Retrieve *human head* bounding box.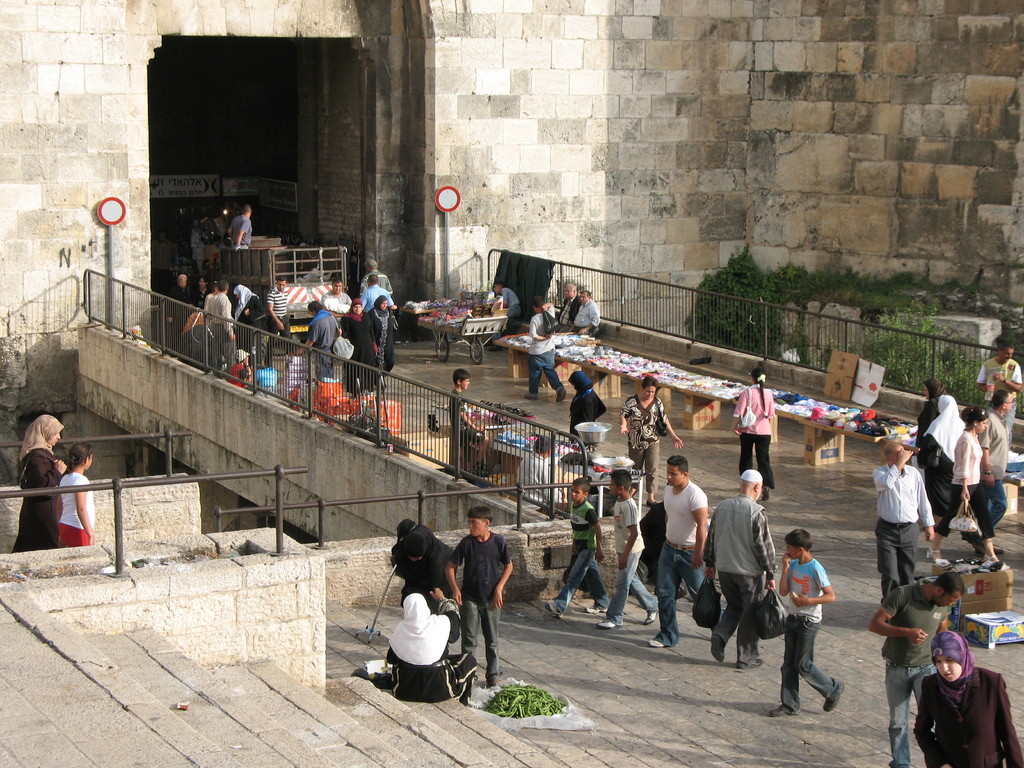
Bounding box: locate(197, 276, 207, 288).
